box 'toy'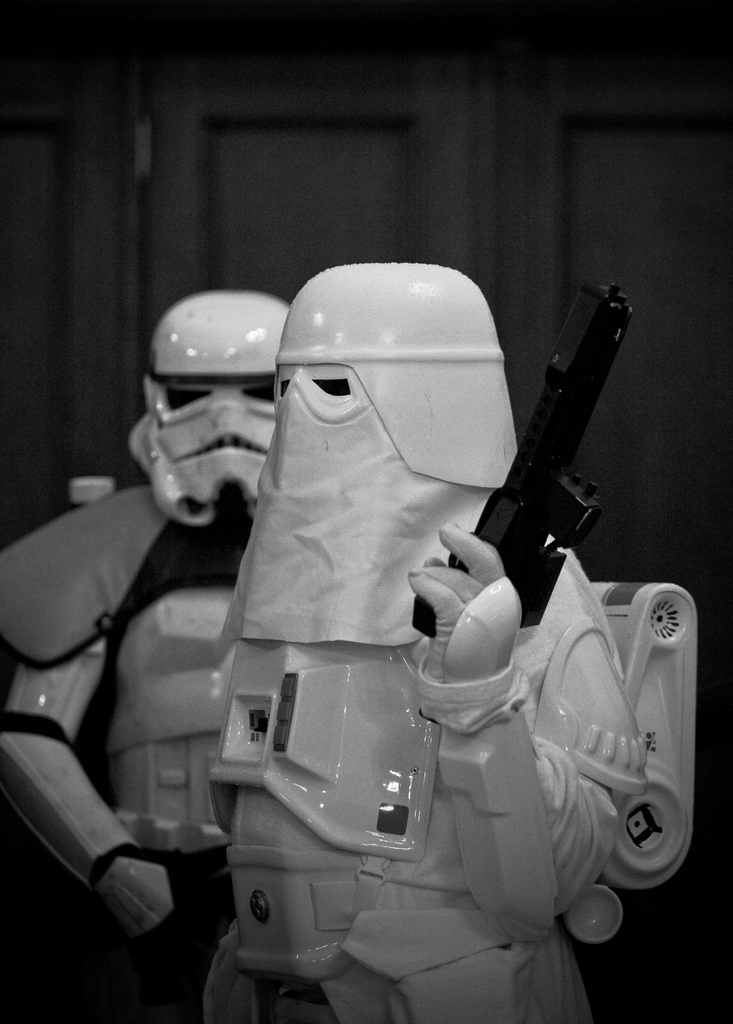
BBox(191, 259, 714, 1023)
